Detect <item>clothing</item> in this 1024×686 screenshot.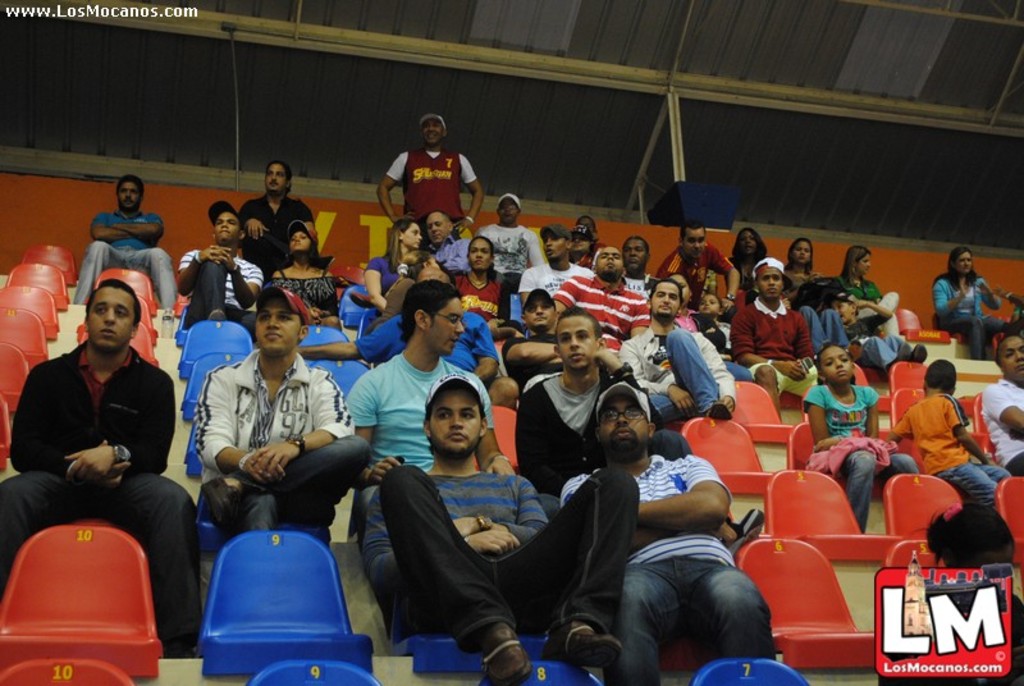
Detection: region(457, 267, 509, 317).
